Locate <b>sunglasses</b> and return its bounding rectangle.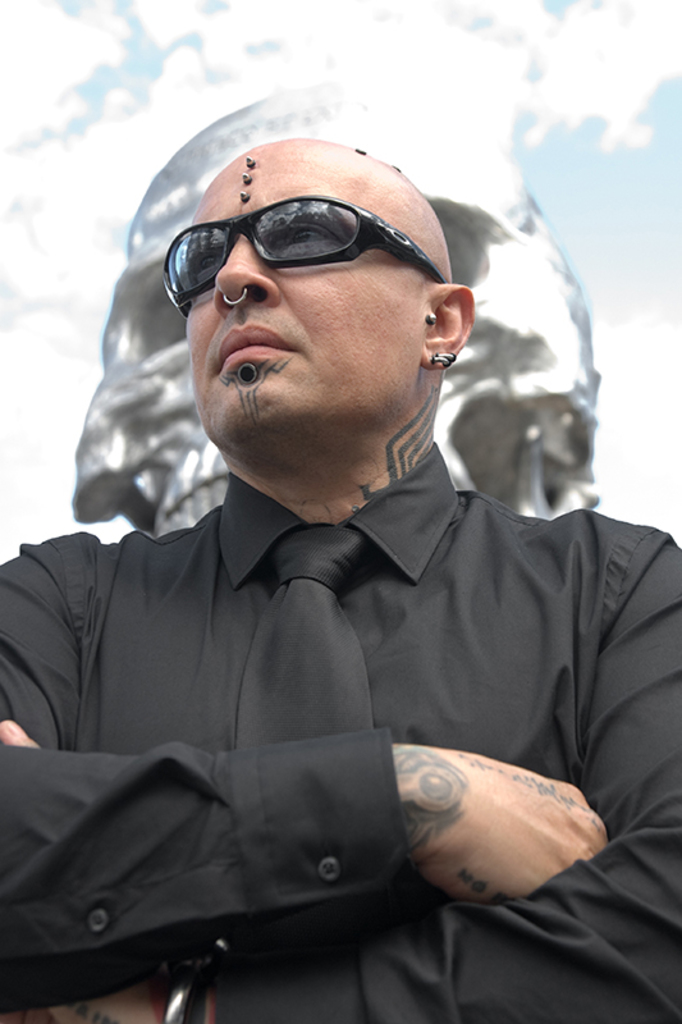
crop(159, 193, 444, 319).
